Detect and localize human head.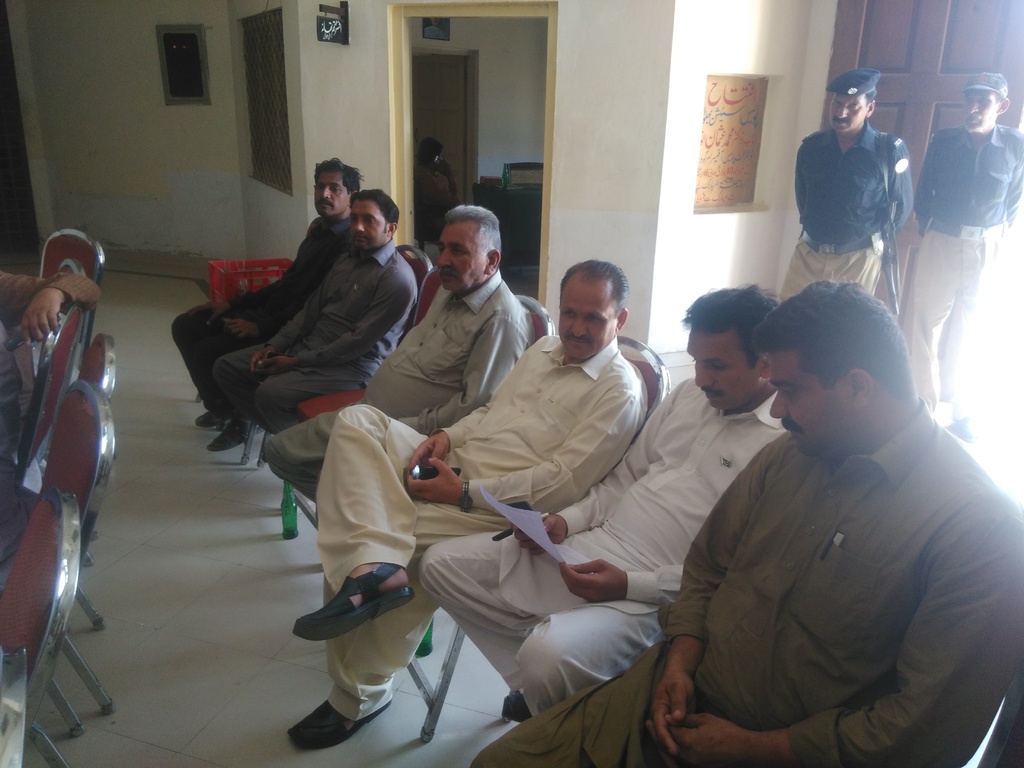
Localized at 350 190 401 246.
